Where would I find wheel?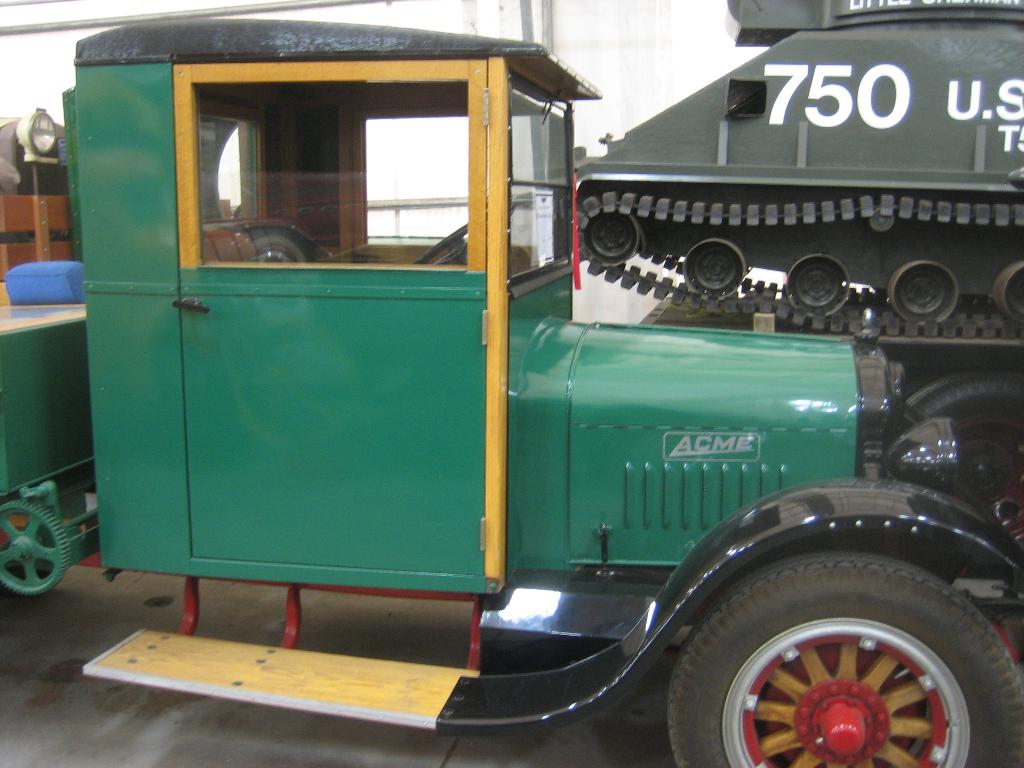
At [0,499,70,596].
